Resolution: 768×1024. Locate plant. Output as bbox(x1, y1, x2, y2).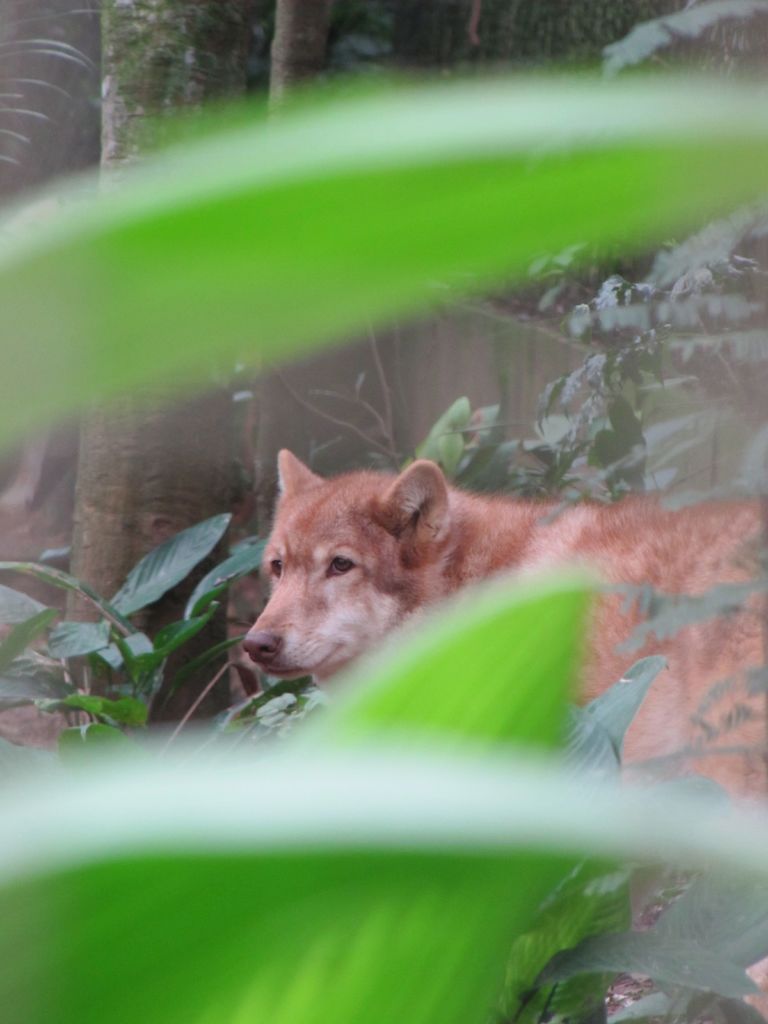
bbox(22, 505, 232, 750).
